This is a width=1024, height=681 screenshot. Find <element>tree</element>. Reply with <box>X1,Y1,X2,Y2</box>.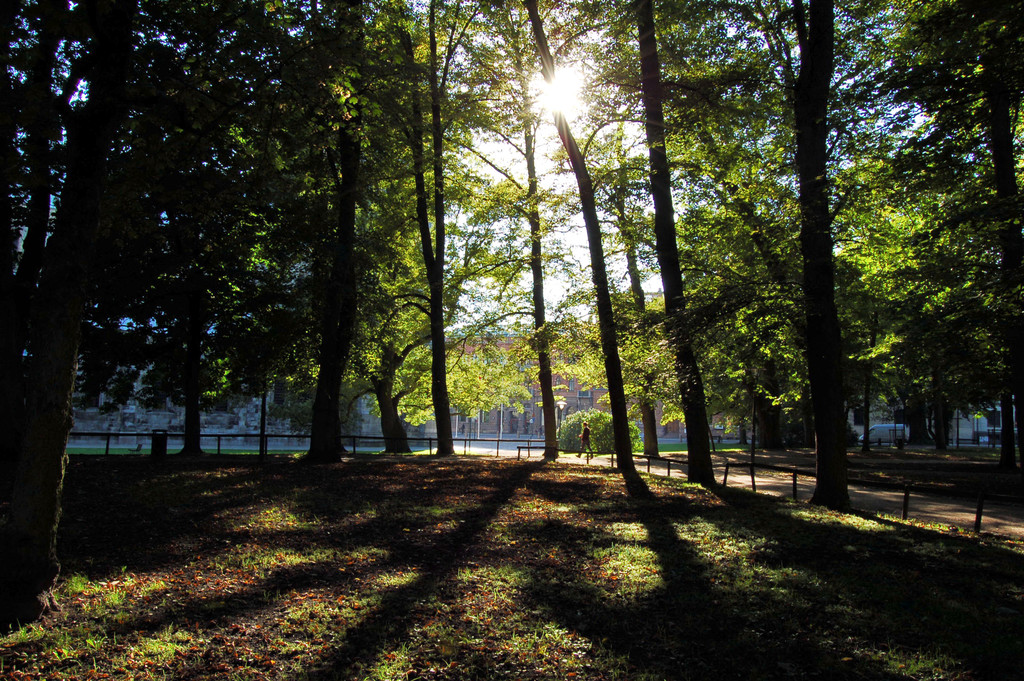
<box>483,0,576,461</box>.
